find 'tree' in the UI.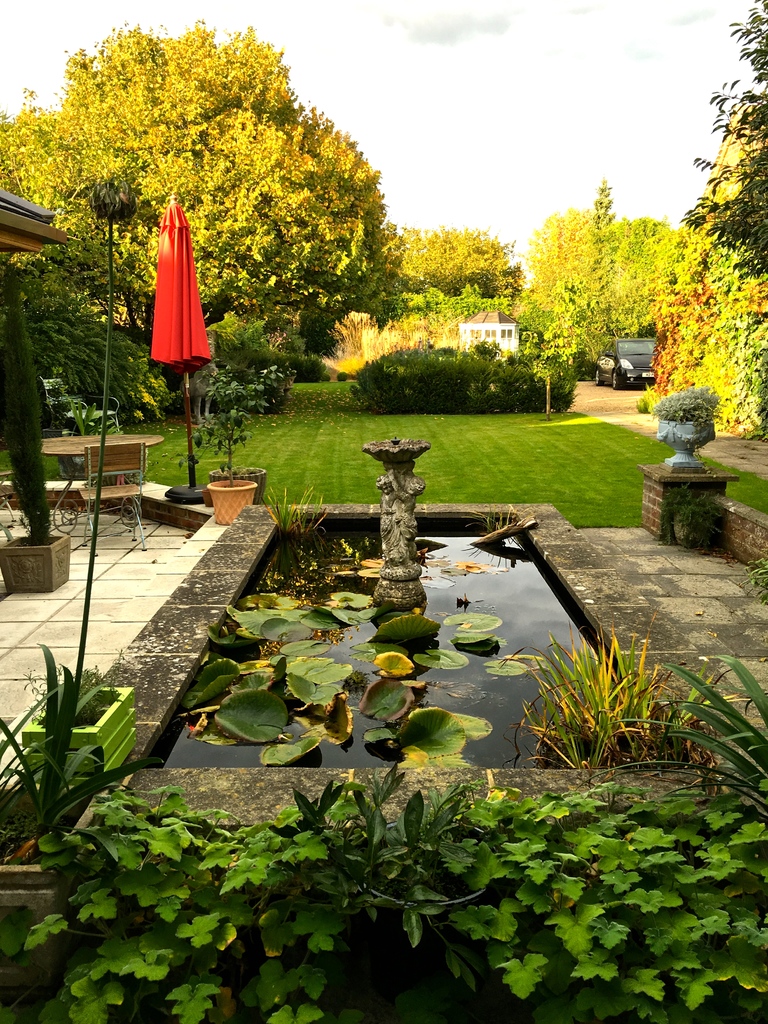
UI element at 634/239/767/442.
